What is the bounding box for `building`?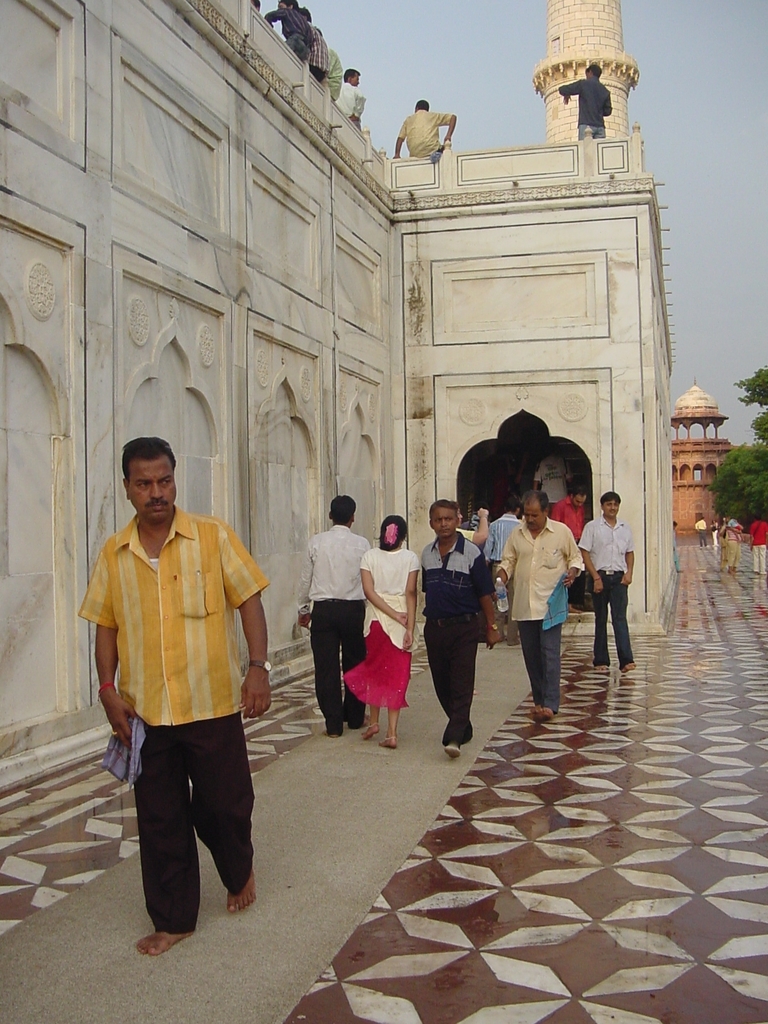
667 380 746 532.
